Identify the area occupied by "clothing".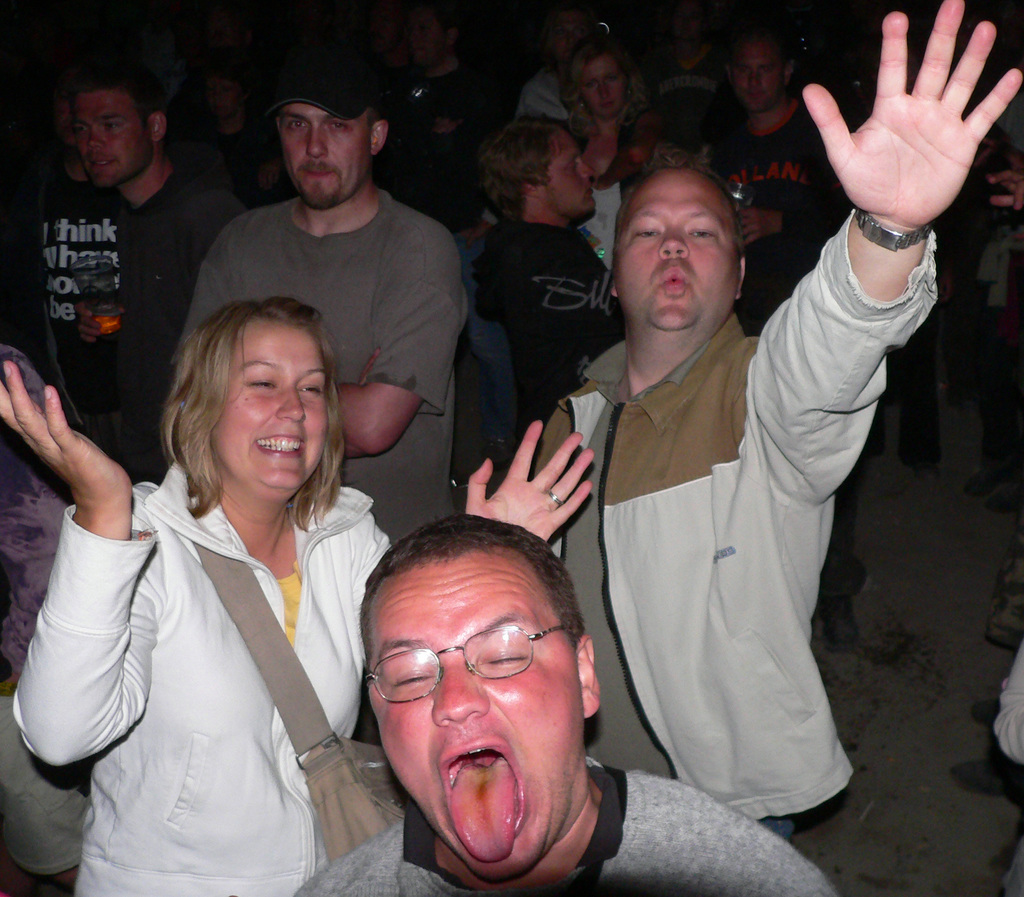
Area: crop(995, 533, 1023, 642).
